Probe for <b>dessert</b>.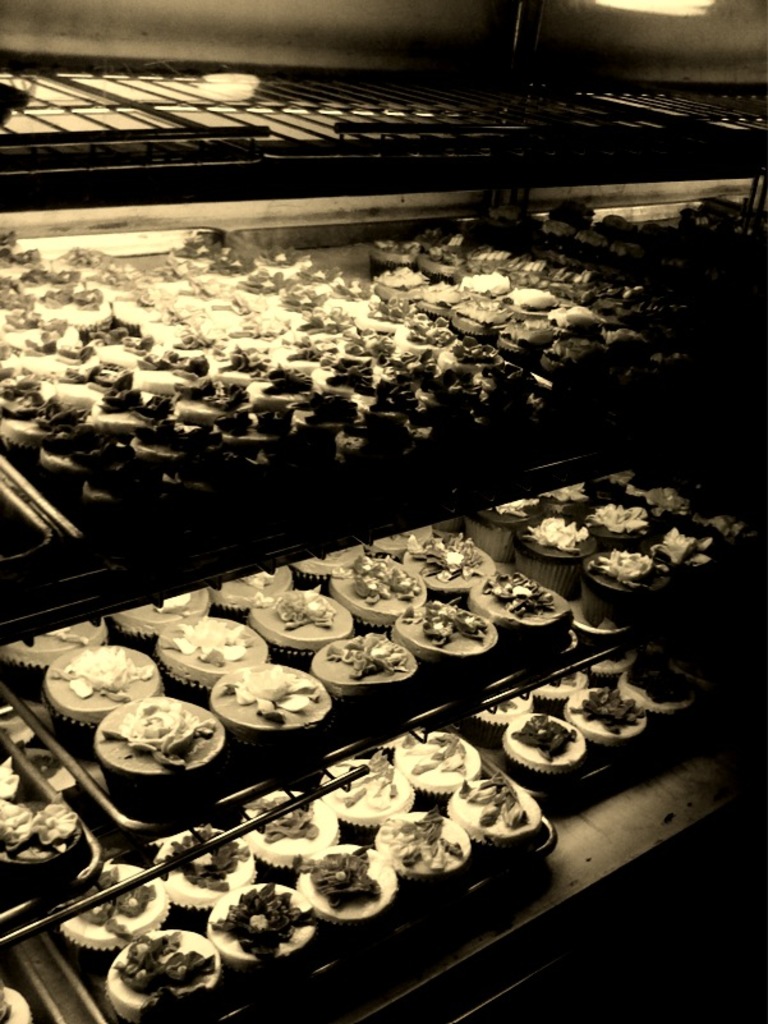
Probe result: {"left": 589, "top": 210, "right": 639, "bottom": 251}.
